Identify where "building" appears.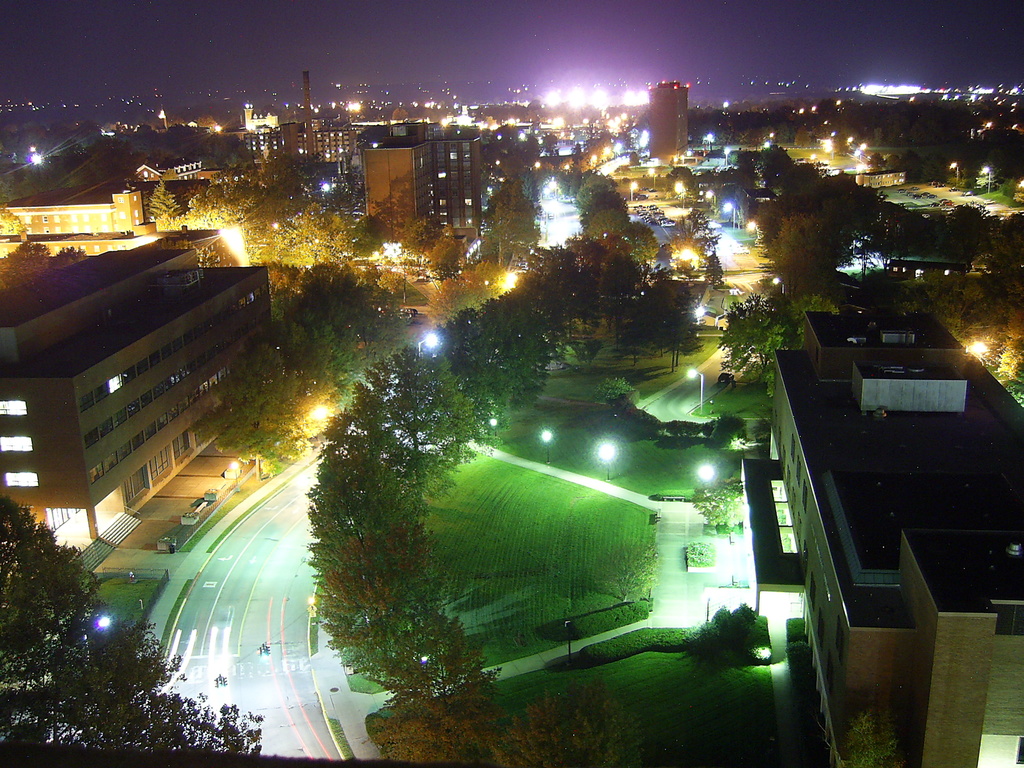
Appears at x1=737, y1=302, x2=1023, y2=767.
